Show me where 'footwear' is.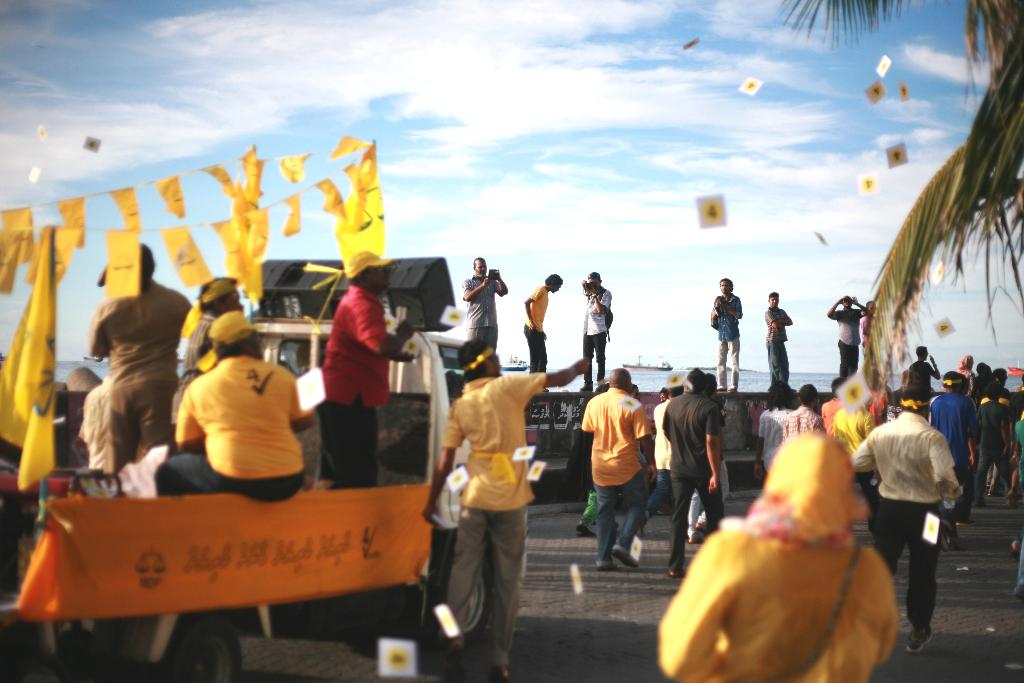
'footwear' is at crop(905, 627, 935, 655).
